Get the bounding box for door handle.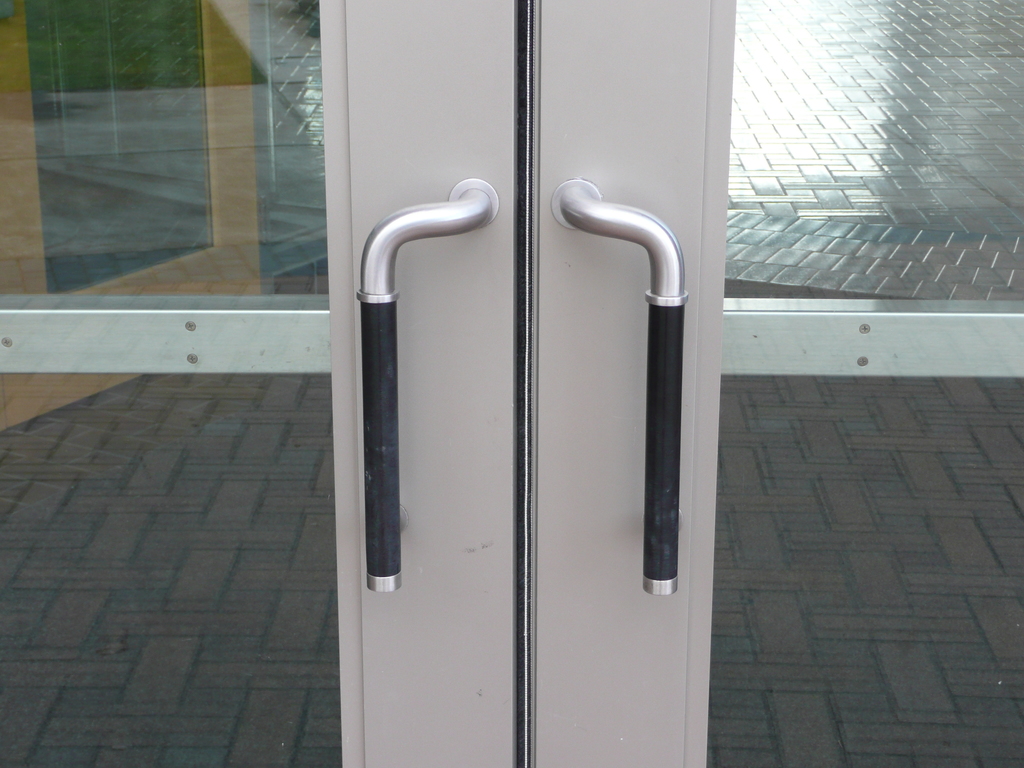
box=[356, 177, 497, 591].
